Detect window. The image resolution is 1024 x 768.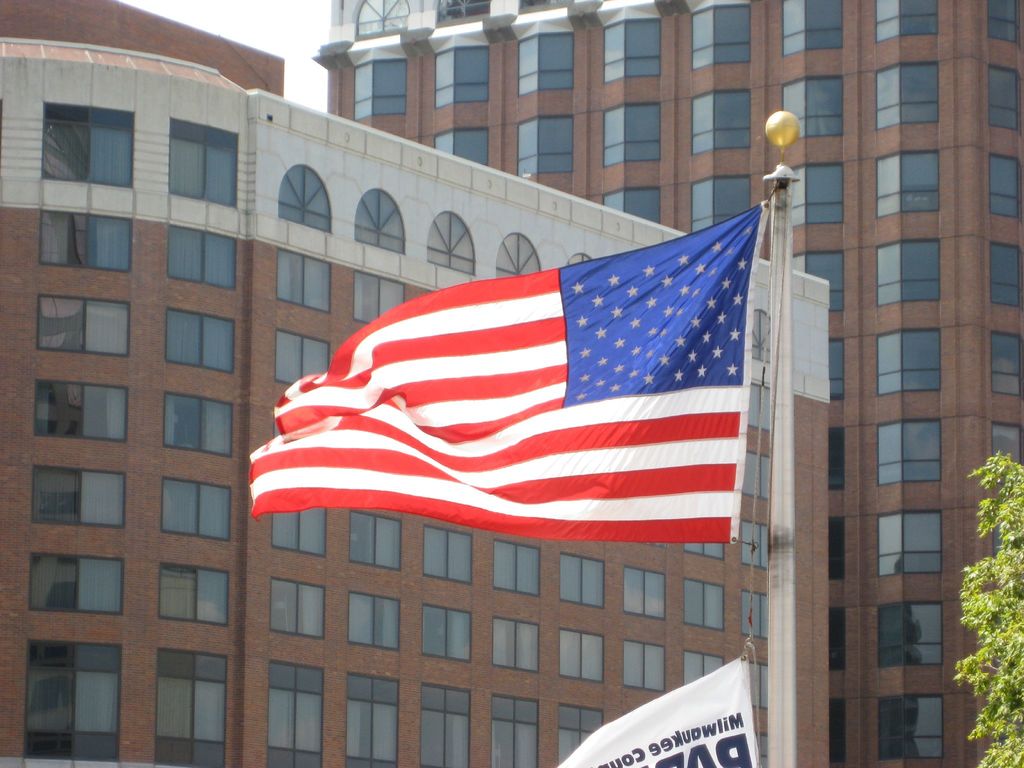
bbox=(557, 628, 605, 685).
